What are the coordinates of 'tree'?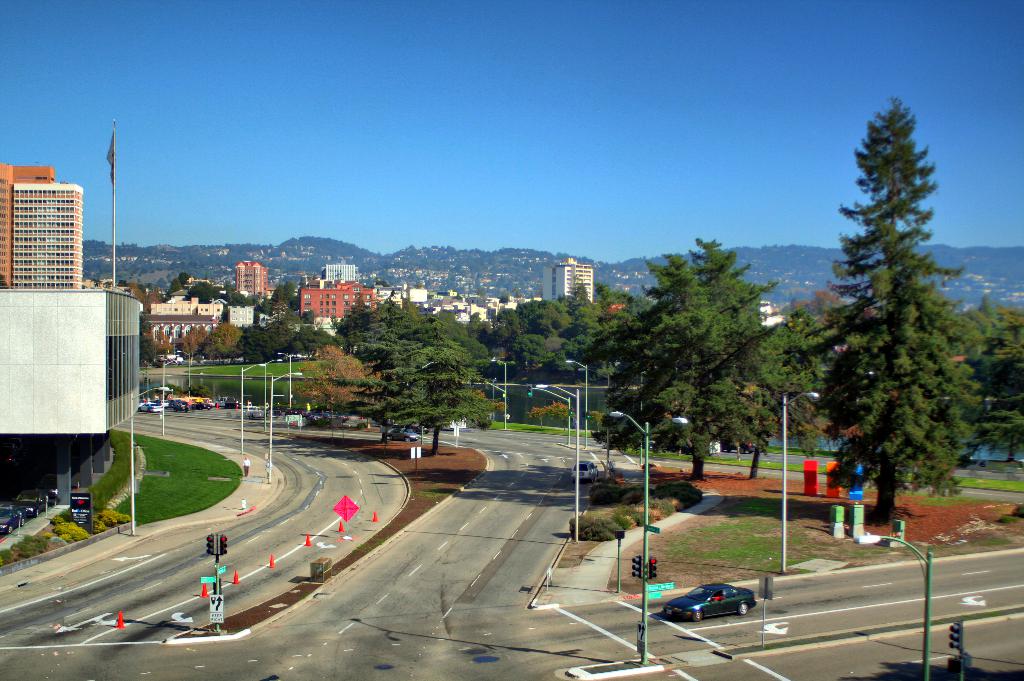
Rect(378, 313, 501, 457).
